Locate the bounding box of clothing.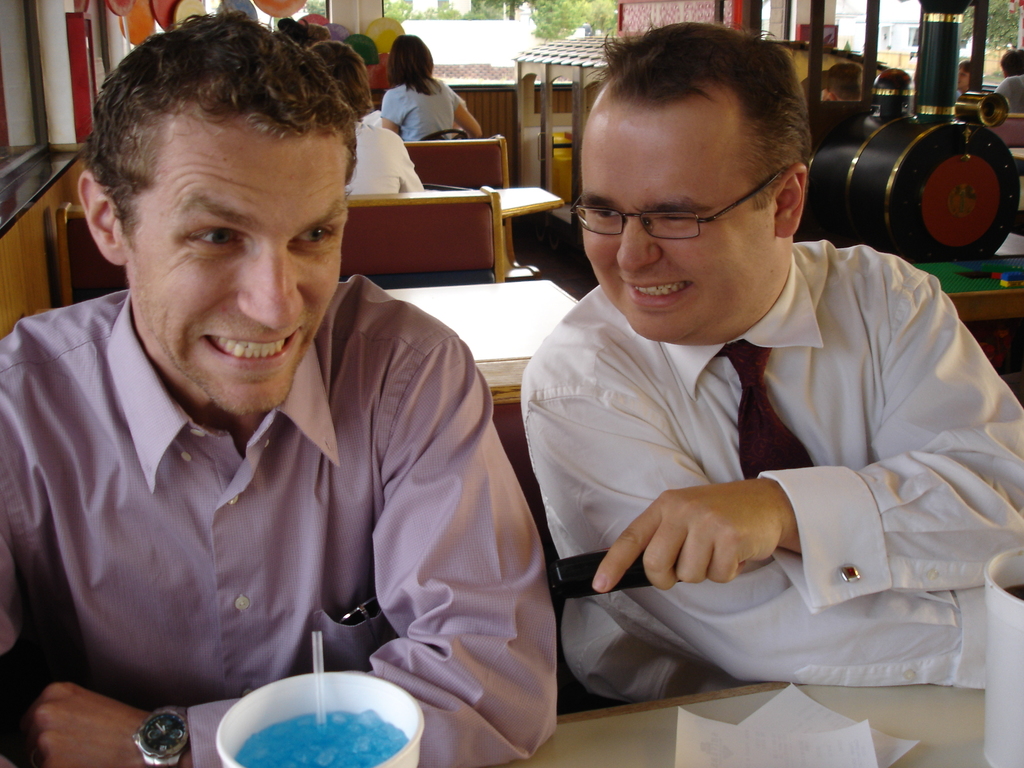
Bounding box: box(993, 68, 1023, 115).
